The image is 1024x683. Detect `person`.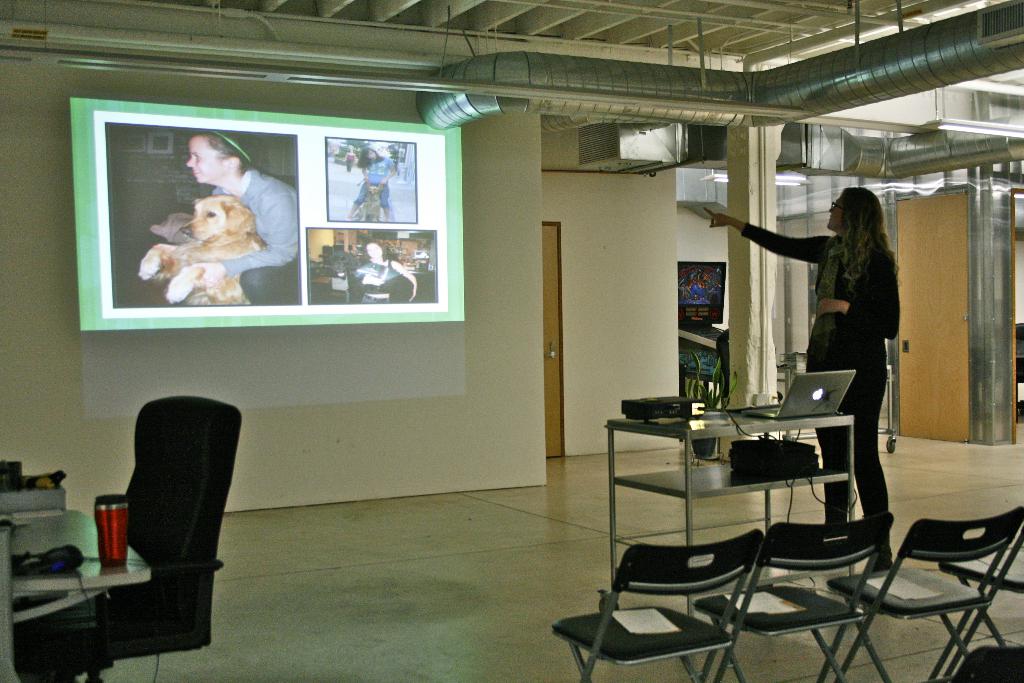
Detection: l=347, t=235, r=417, b=301.
